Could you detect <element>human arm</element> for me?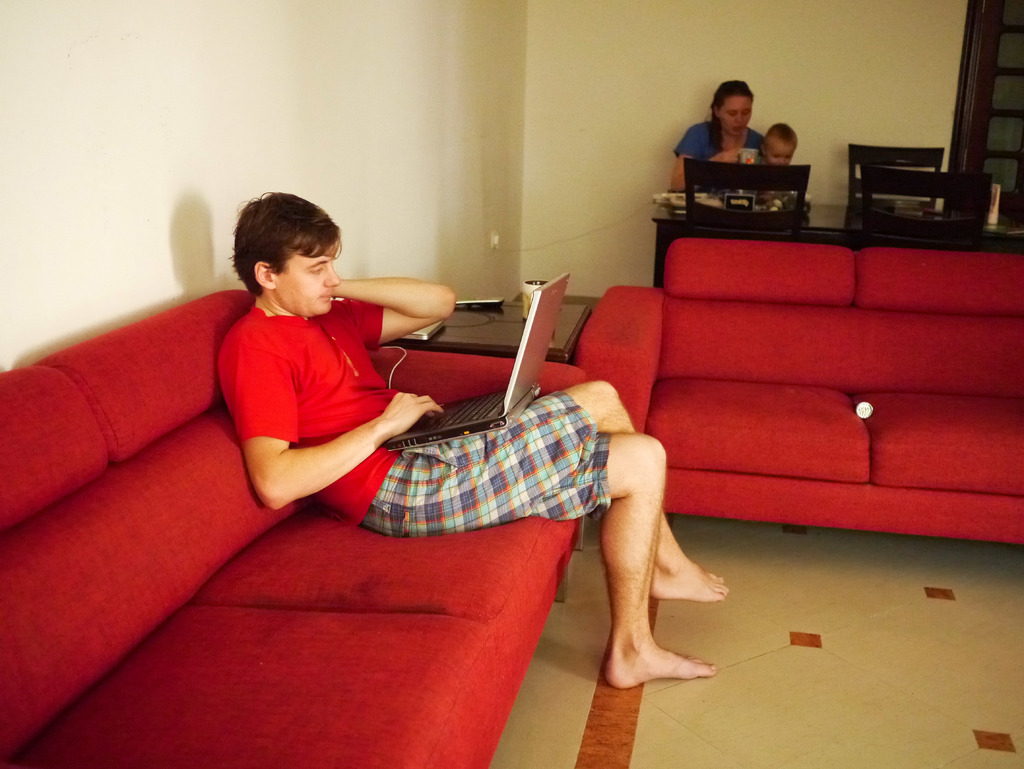
Detection result: BBox(324, 268, 452, 341).
